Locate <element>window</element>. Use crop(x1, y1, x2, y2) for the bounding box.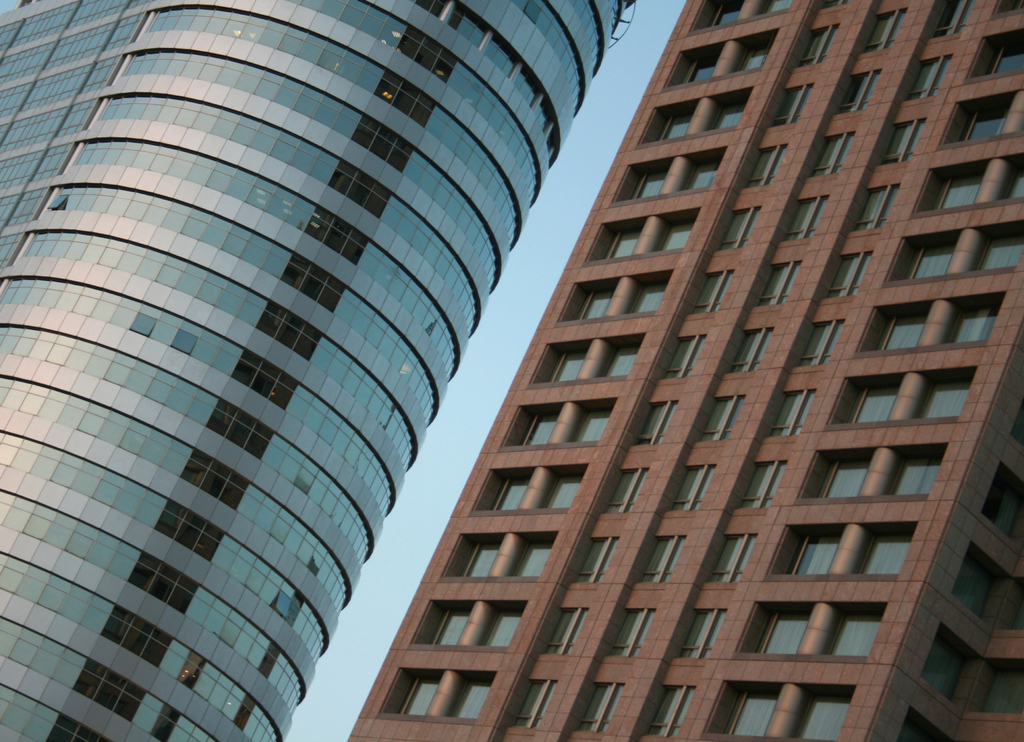
crop(847, 375, 902, 426).
